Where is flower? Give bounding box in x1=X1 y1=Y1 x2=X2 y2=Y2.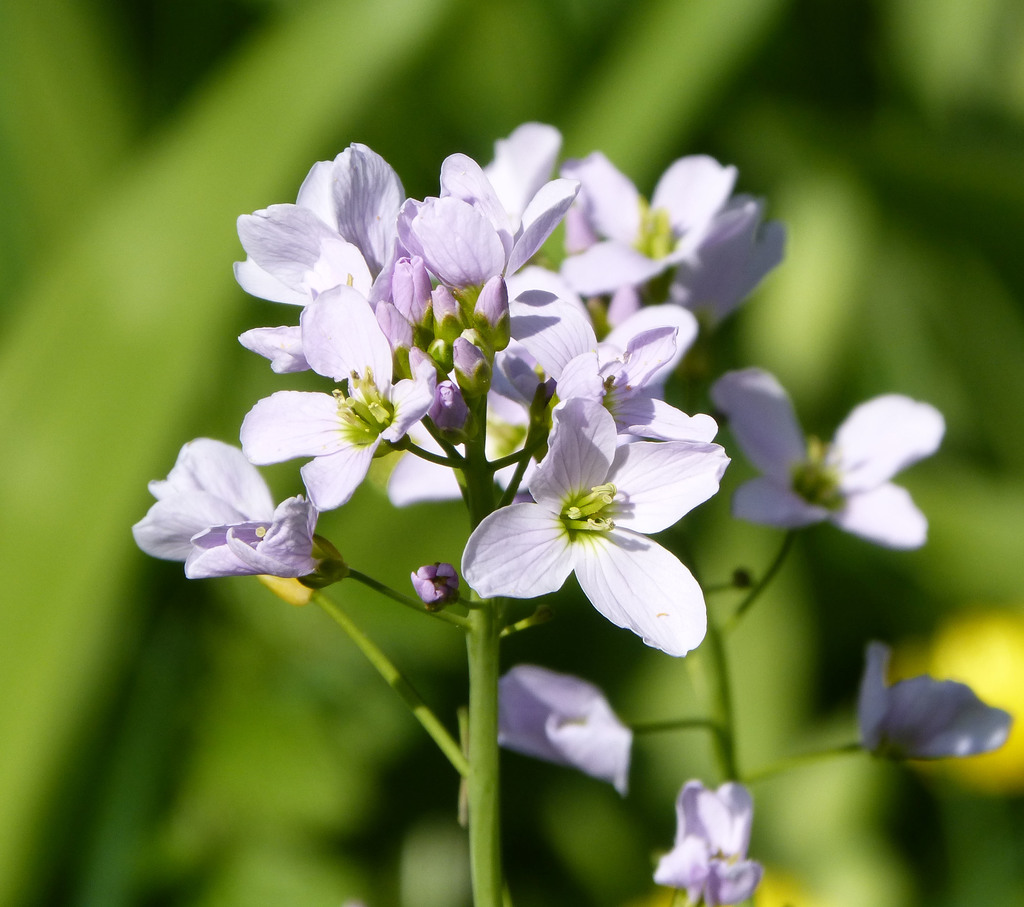
x1=703 y1=361 x2=949 y2=549.
